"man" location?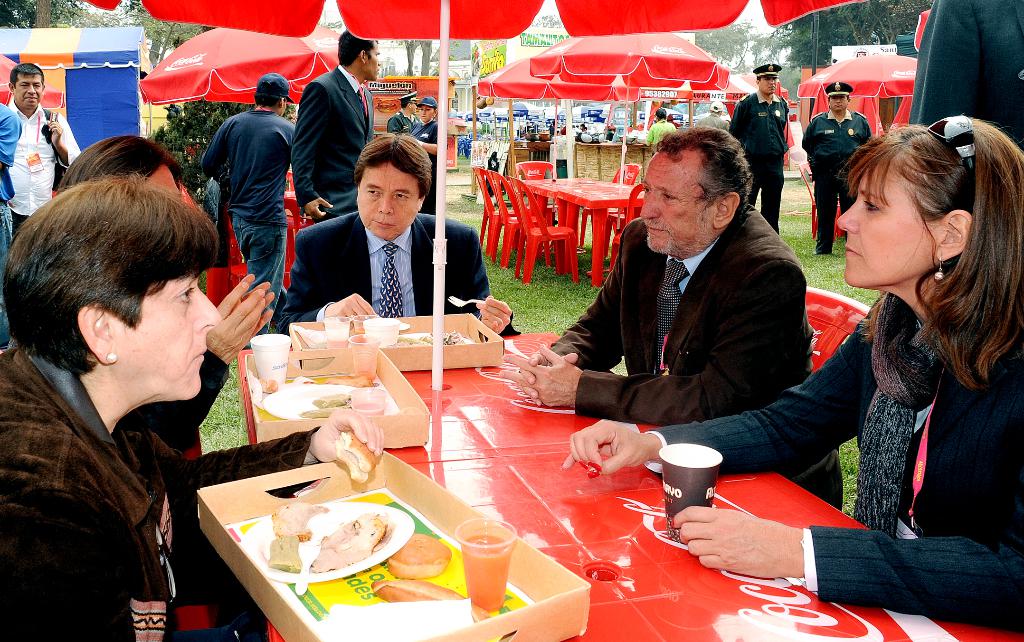
bbox(0, 61, 86, 239)
